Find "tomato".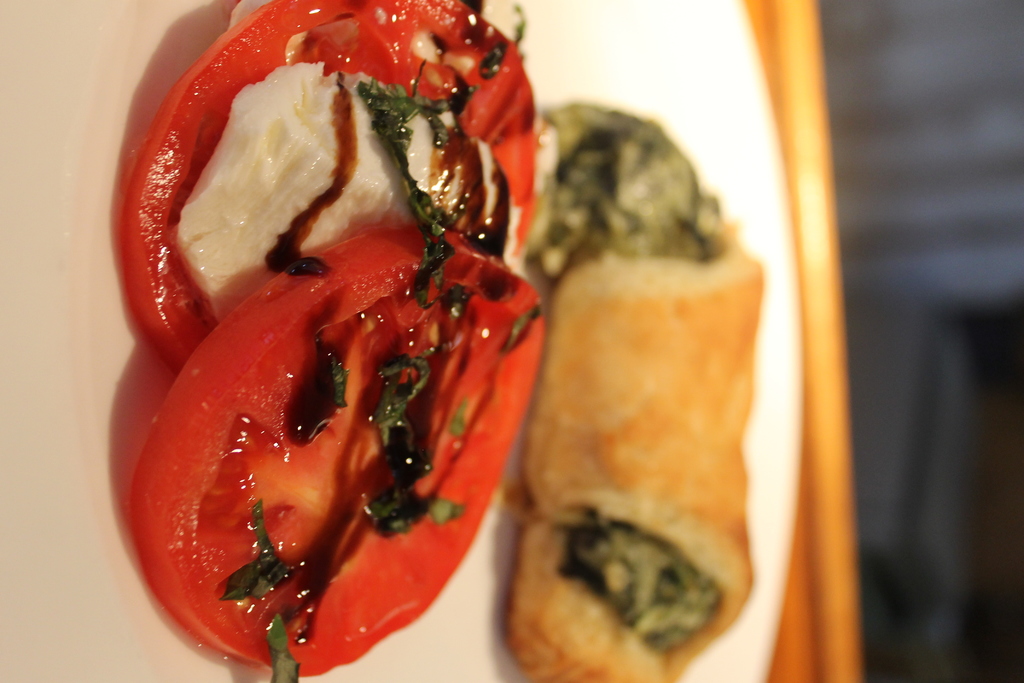
locate(115, 0, 535, 362).
